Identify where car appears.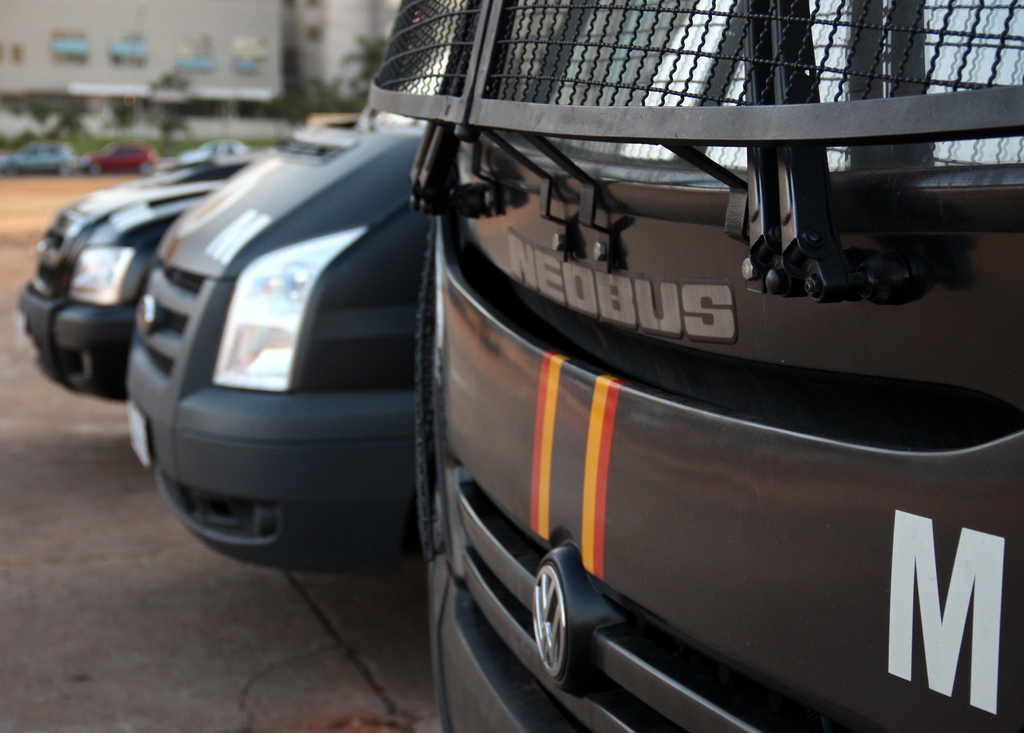
Appears at [174, 135, 253, 163].
